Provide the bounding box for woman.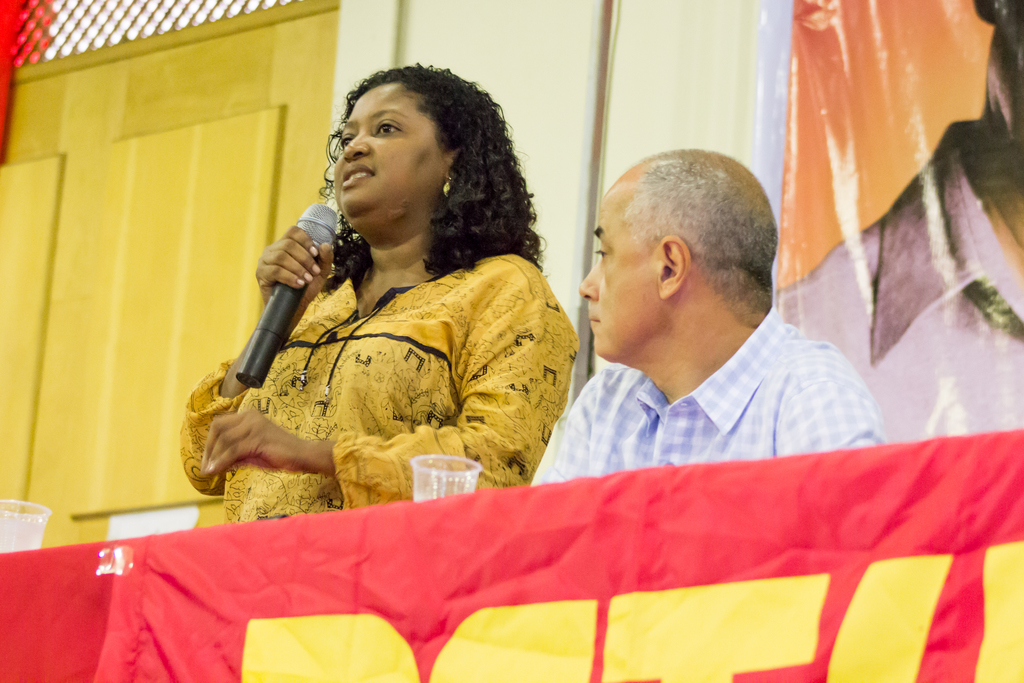
(x1=177, y1=70, x2=600, y2=536).
